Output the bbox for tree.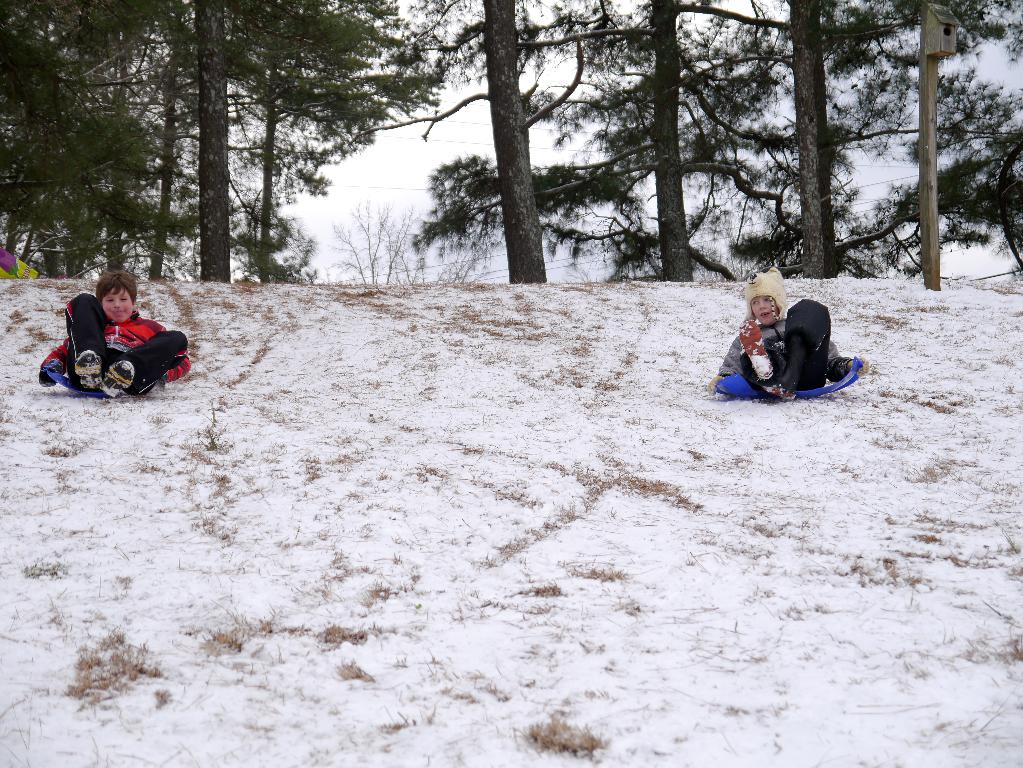
bbox=[520, 0, 777, 288].
